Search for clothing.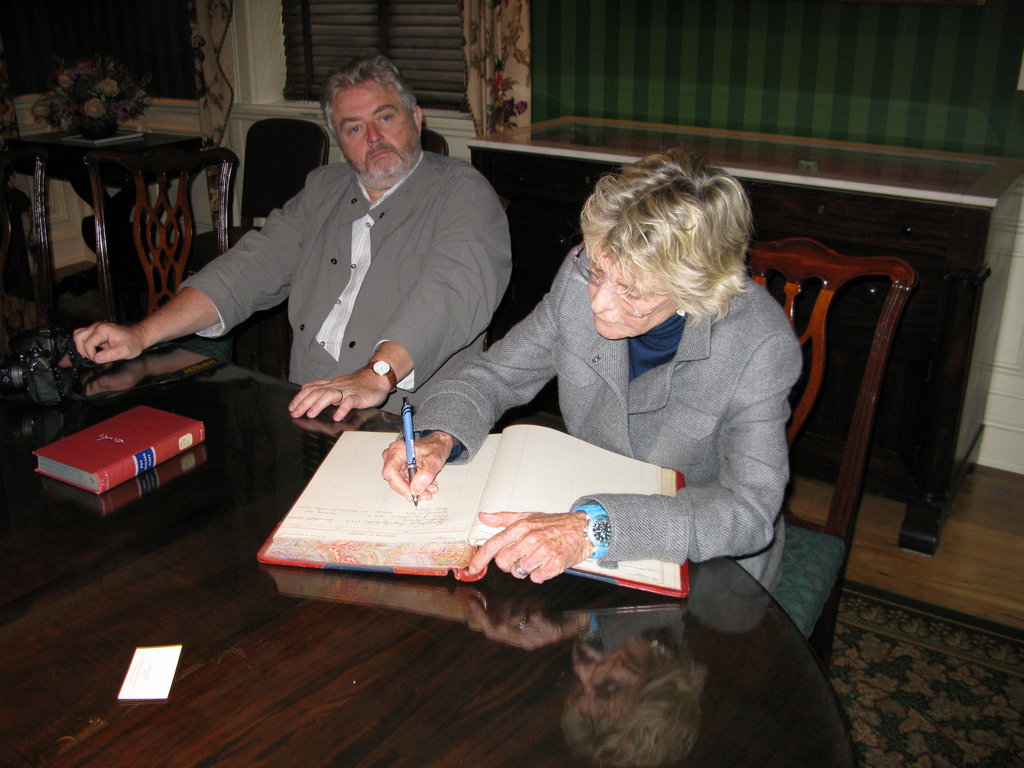
Found at bbox(411, 202, 817, 623).
